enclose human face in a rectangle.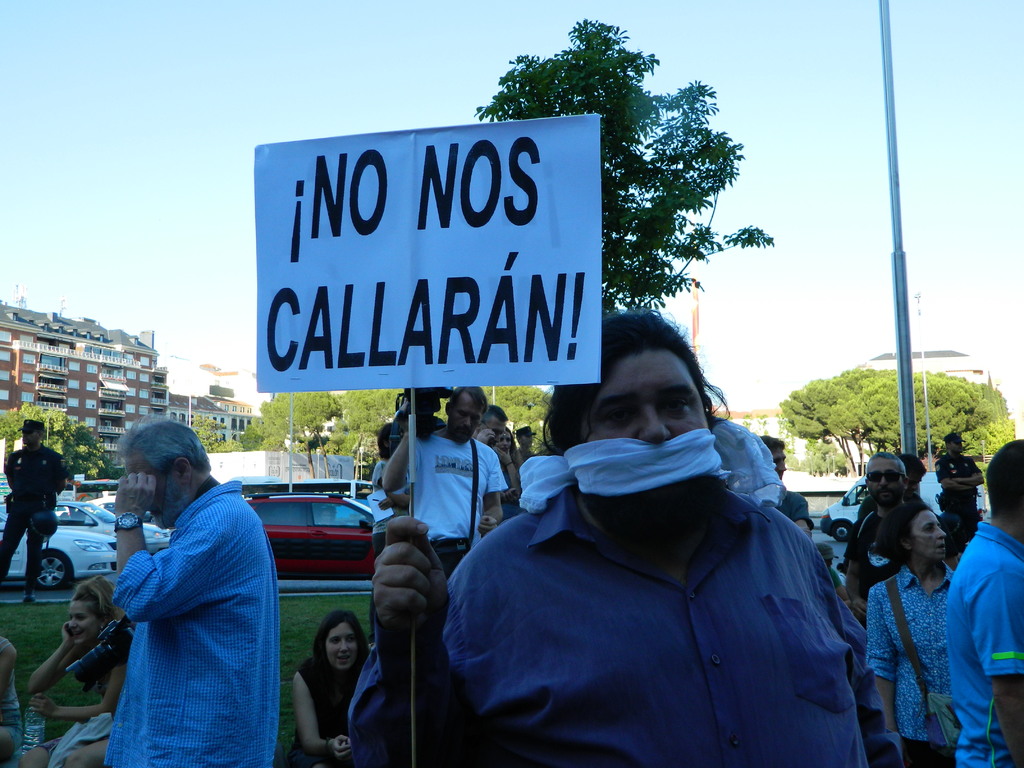
detection(583, 357, 710, 527).
